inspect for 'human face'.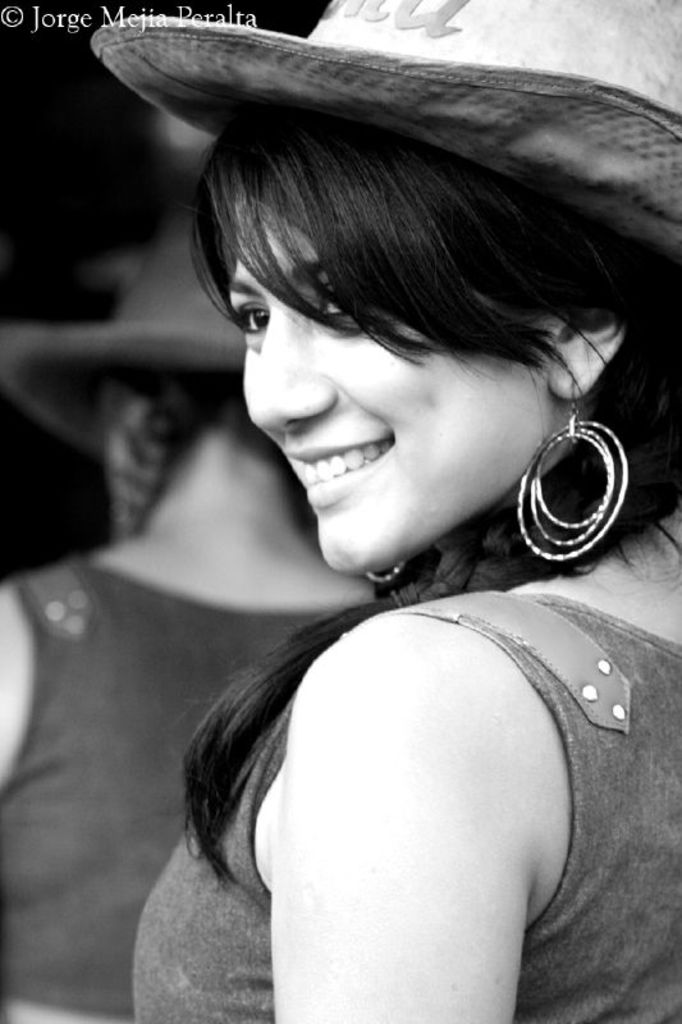
Inspection: (225,200,436,567).
